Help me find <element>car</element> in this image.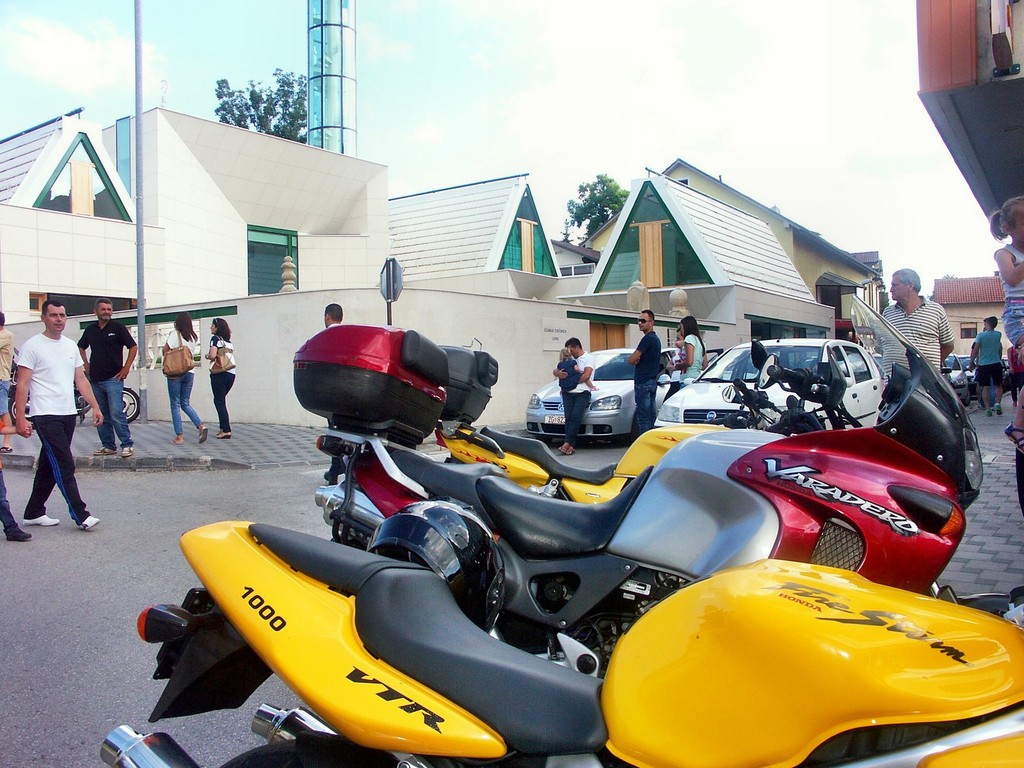
Found it: 941/356/970/403.
